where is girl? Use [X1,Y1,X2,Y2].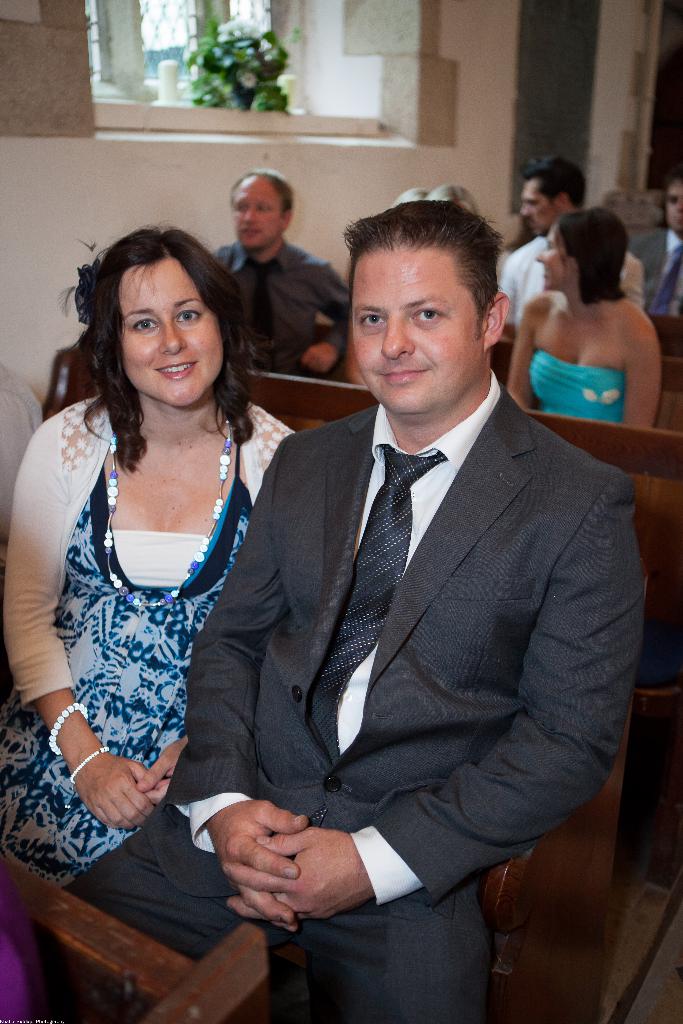
[0,221,298,884].
